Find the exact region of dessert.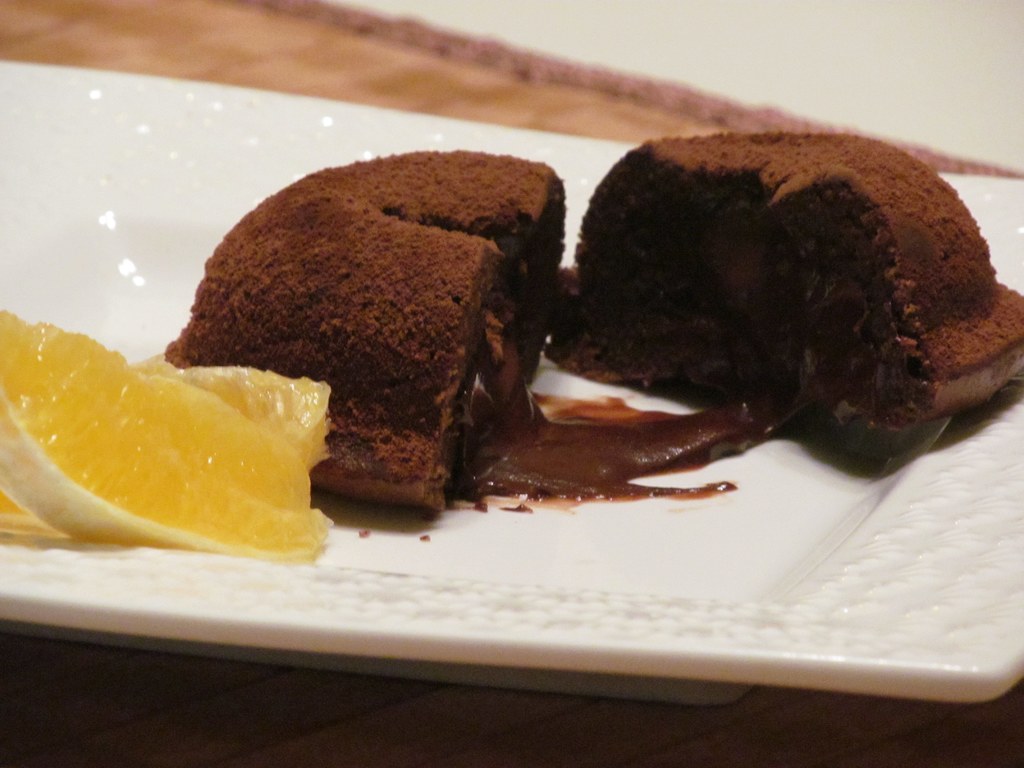
Exact region: select_region(175, 151, 569, 522).
